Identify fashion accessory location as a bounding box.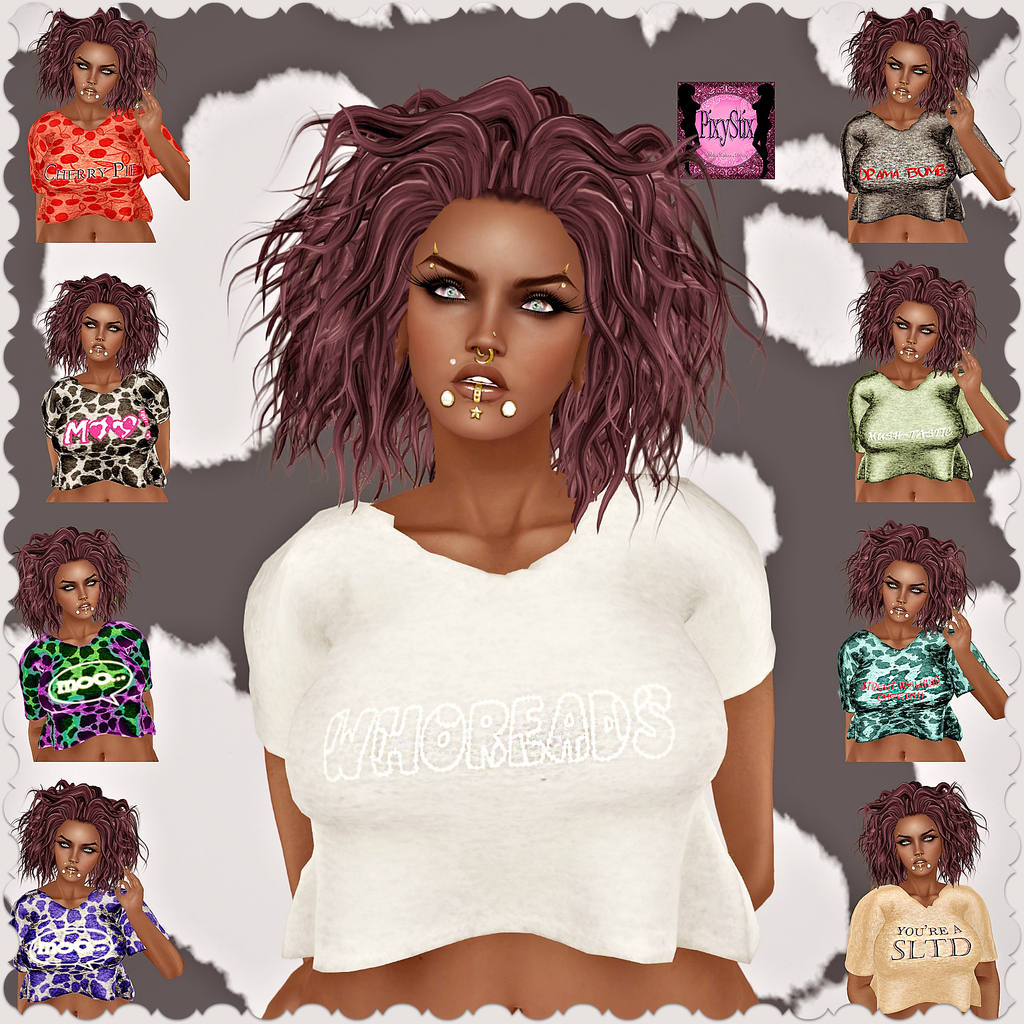
<bbox>902, 81, 907, 88</bbox>.
